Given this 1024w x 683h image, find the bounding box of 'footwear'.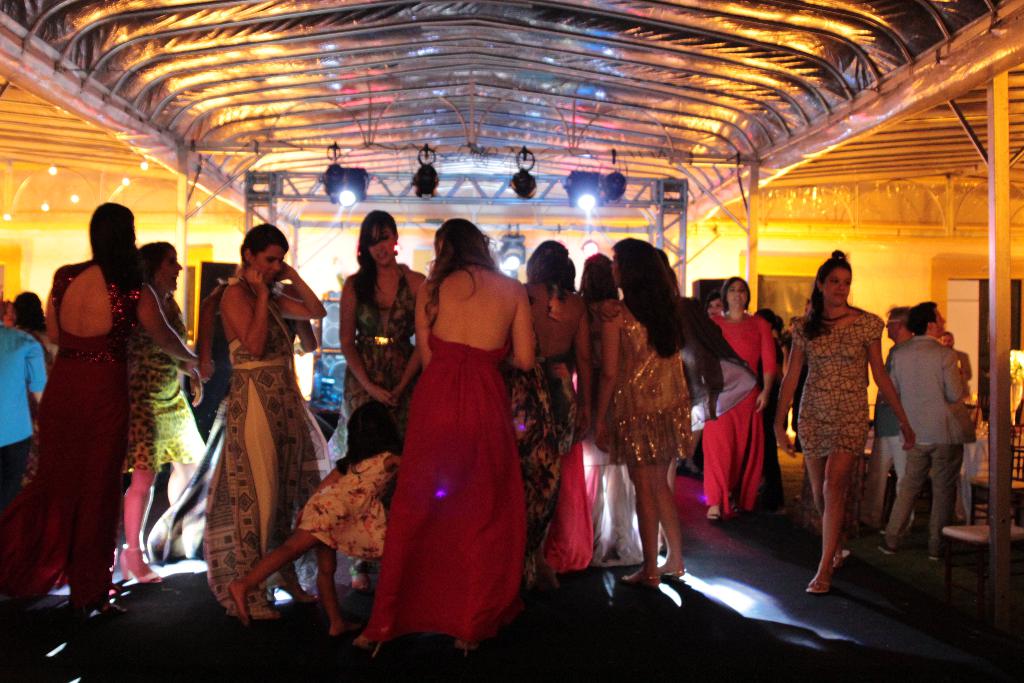
Rect(125, 545, 152, 580).
